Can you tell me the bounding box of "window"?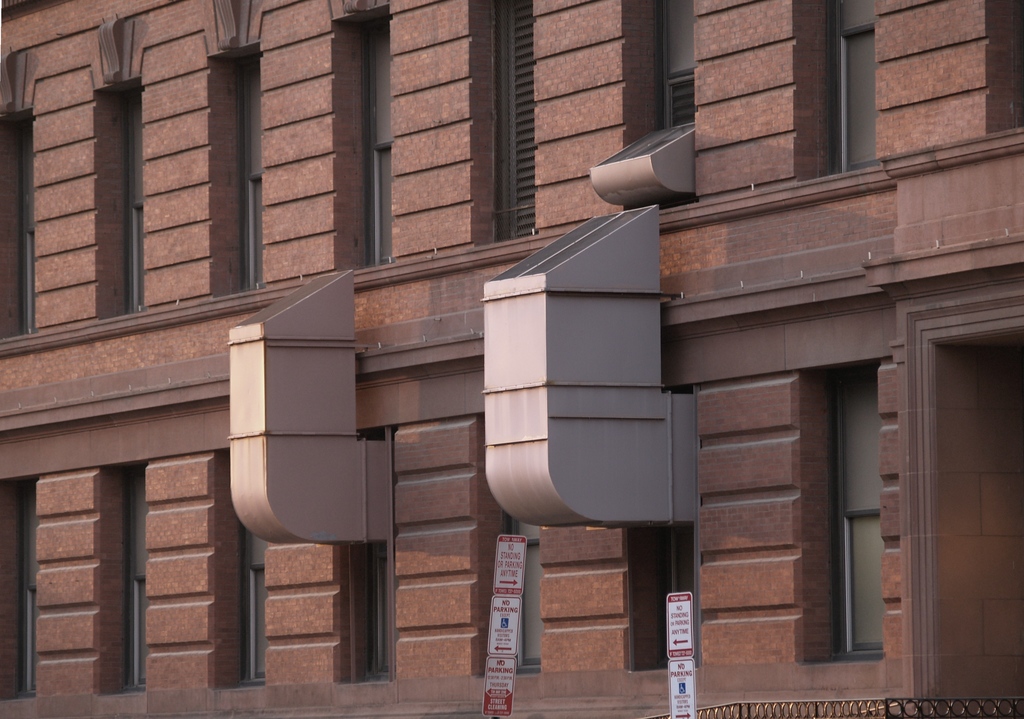
[x1=224, y1=535, x2=266, y2=686].
